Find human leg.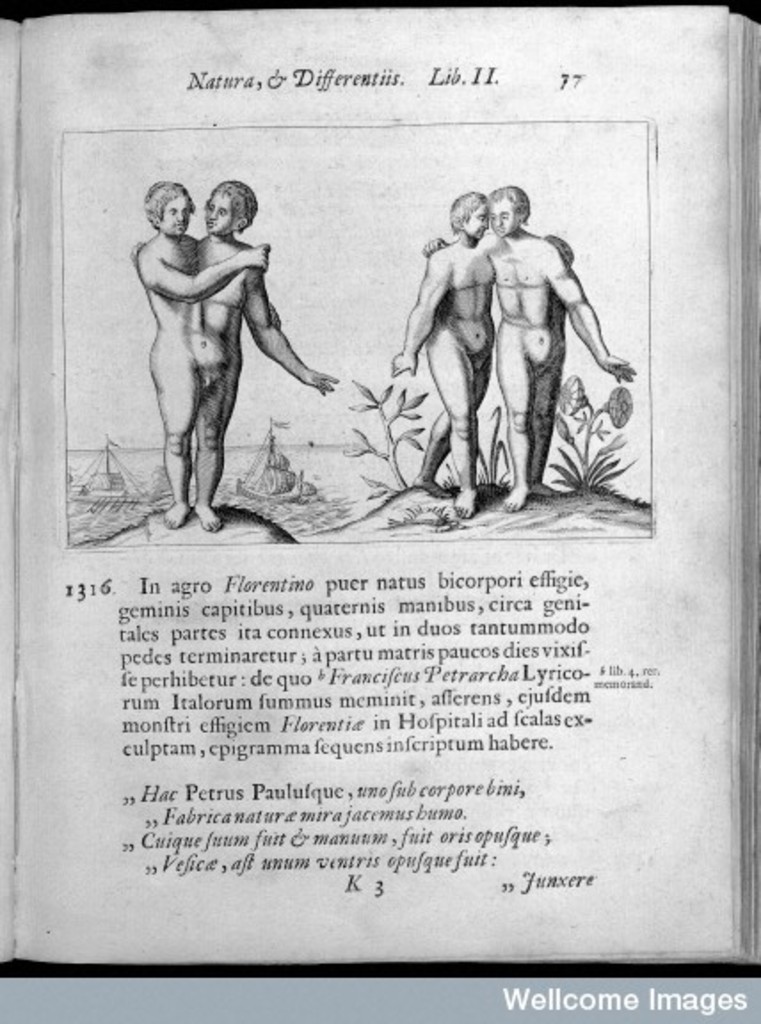
(x1=420, y1=352, x2=487, y2=491).
